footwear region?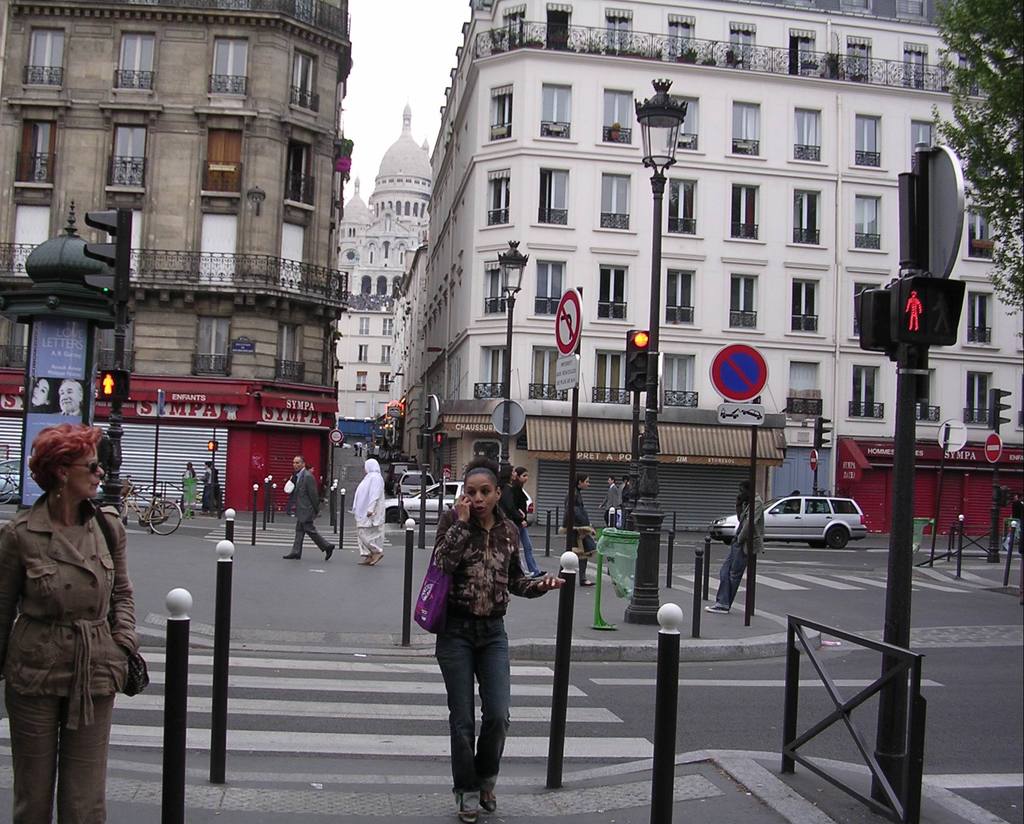
locate(282, 552, 302, 559)
